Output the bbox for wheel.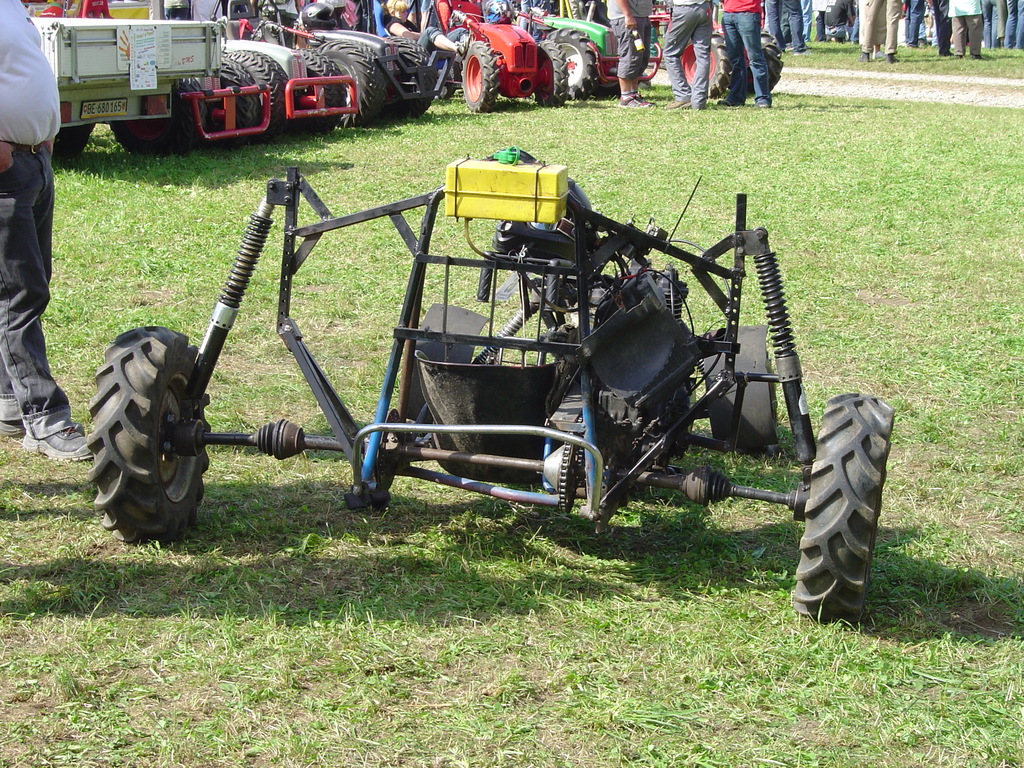
detection(227, 47, 294, 137).
